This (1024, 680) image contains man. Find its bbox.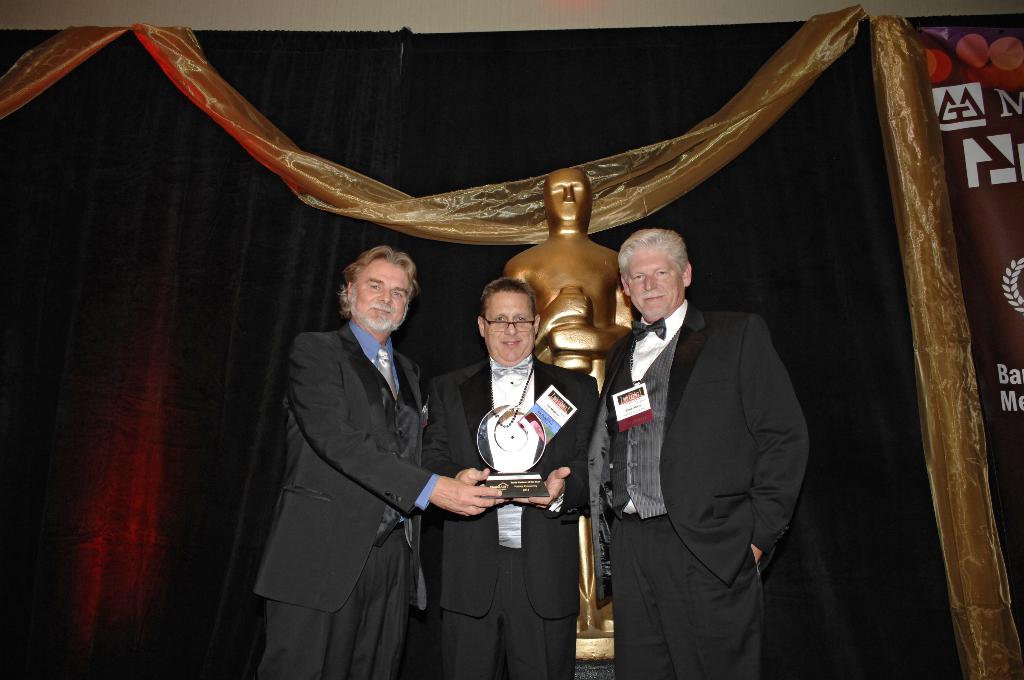
Rect(249, 242, 497, 679).
